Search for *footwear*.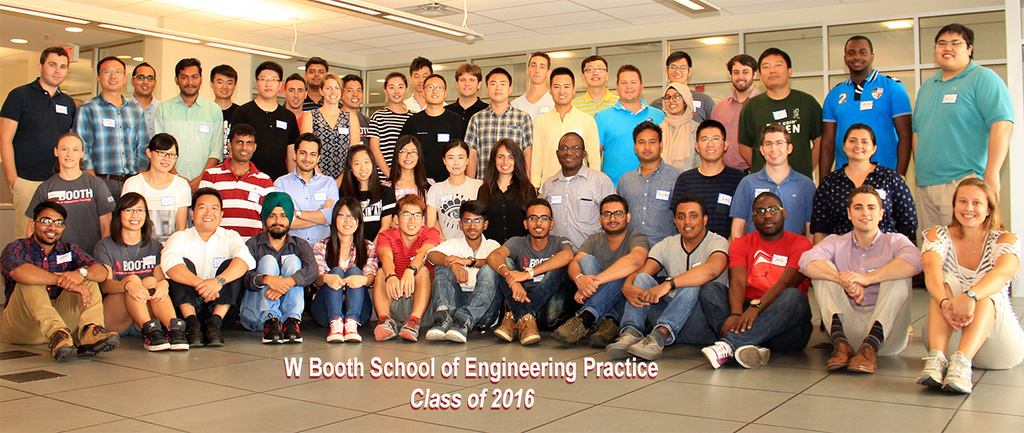
Found at 140/318/167/353.
